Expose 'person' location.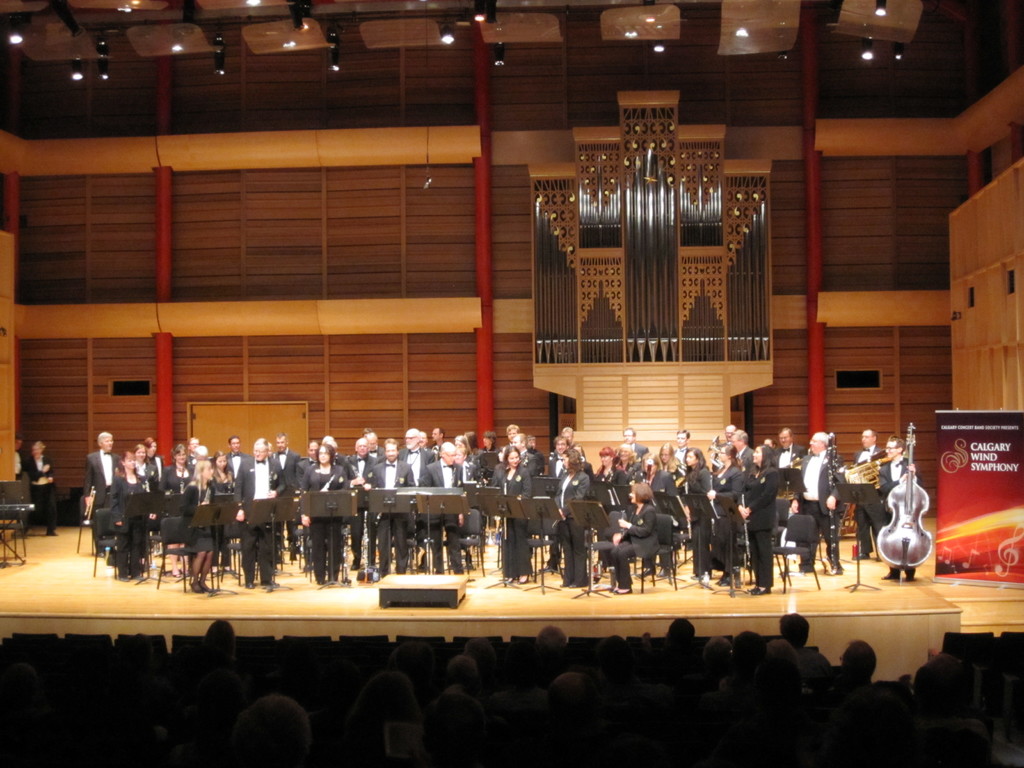
Exposed at locate(17, 437, 61, 538).
